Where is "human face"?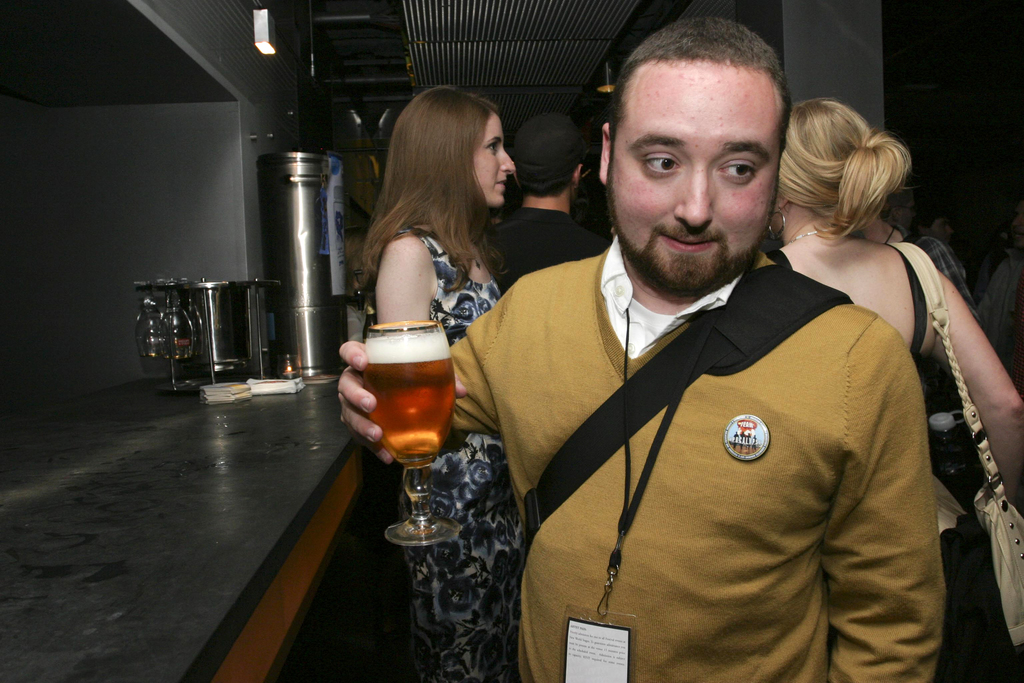
bbox=(625, 67, 782, 298).
